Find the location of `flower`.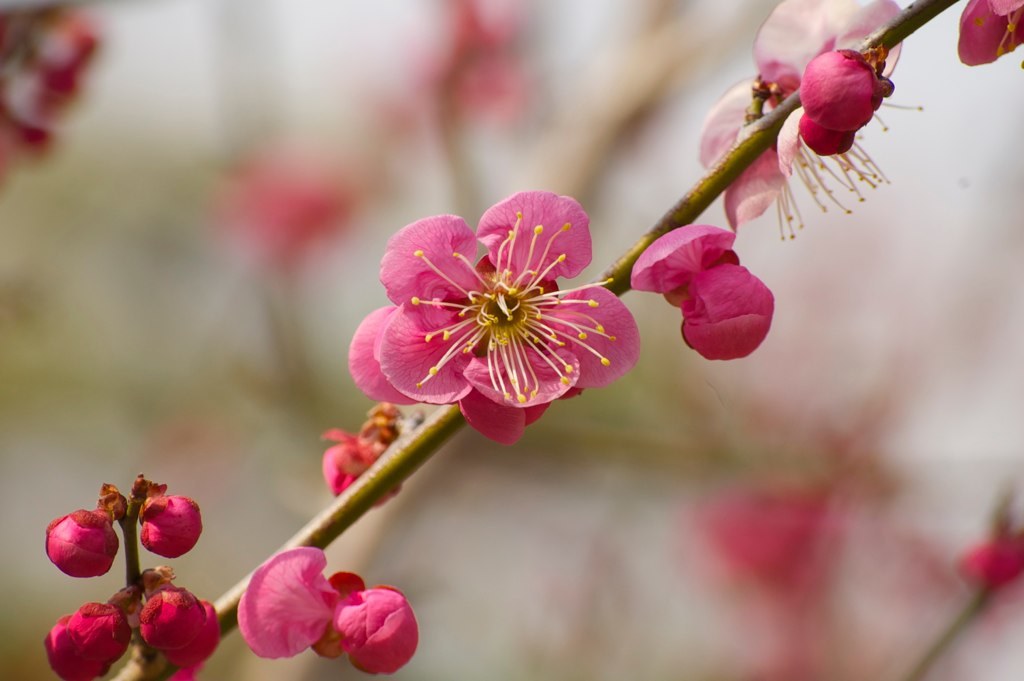
Location: (left=41, top=596, right=131, bottom=680).
